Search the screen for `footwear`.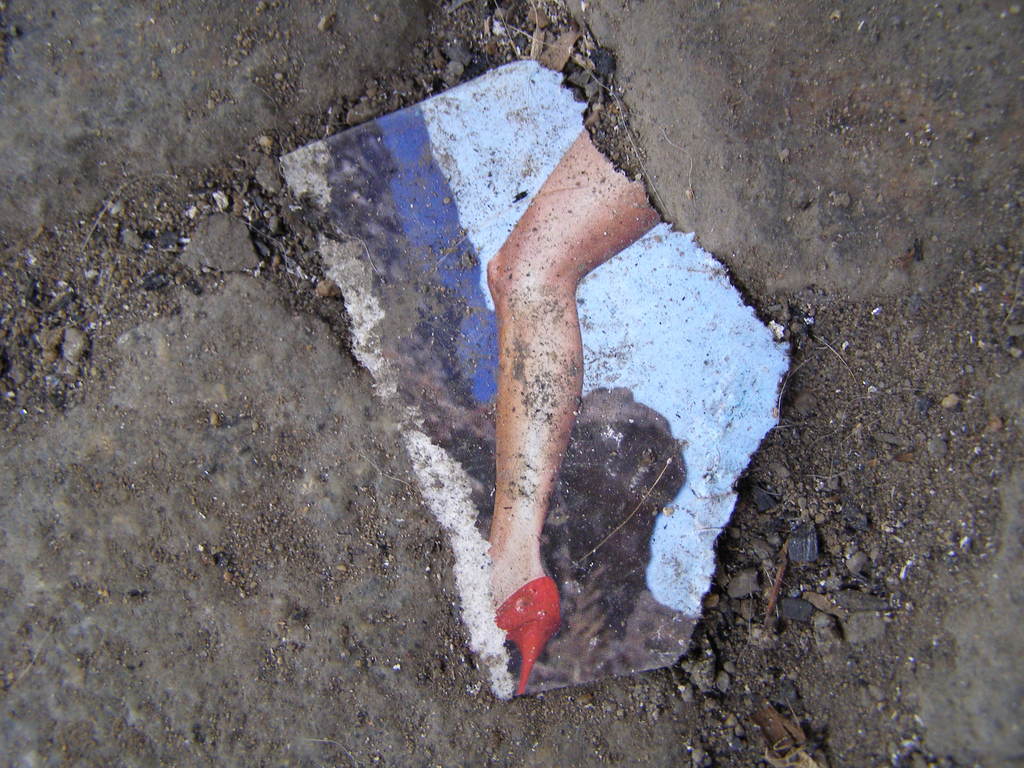
Found at rect(495, 574, 564, 697).
